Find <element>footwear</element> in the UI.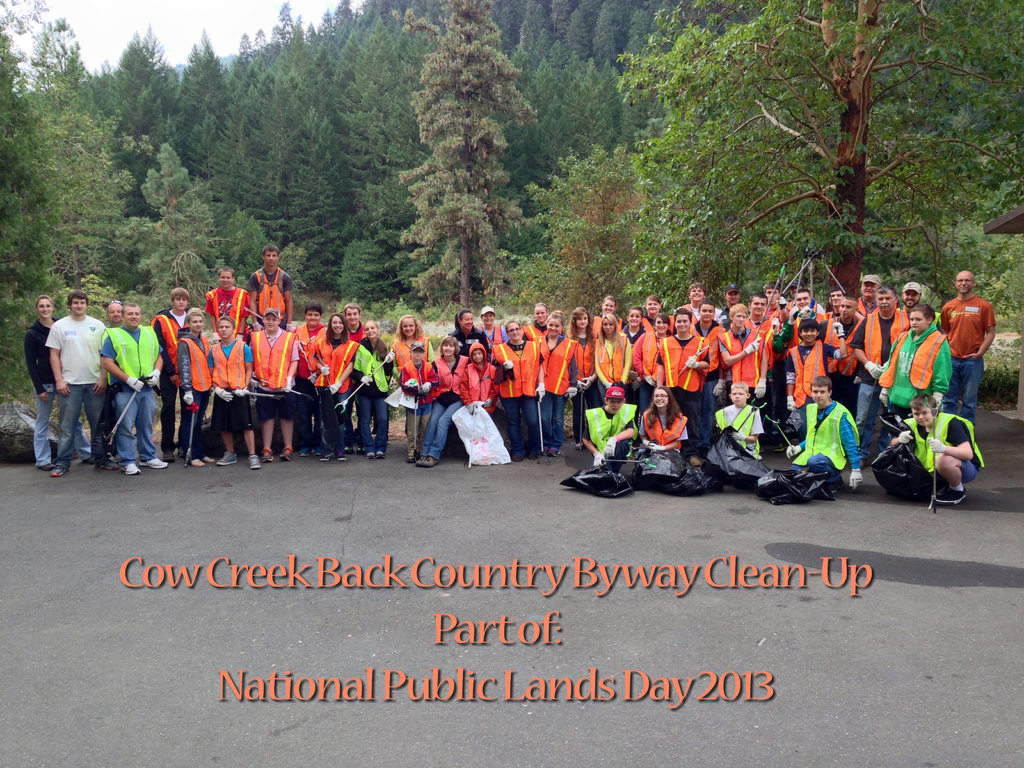
UI element at 321:449:335:461.
